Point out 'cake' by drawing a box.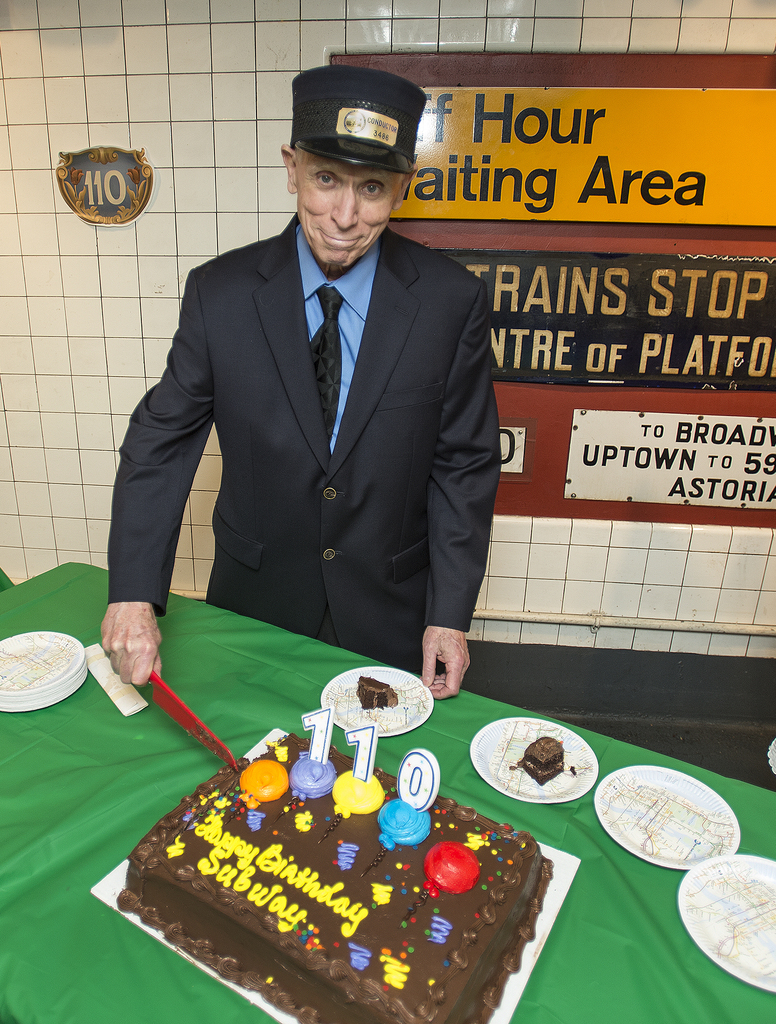
box(517, 725, 569, 794).
